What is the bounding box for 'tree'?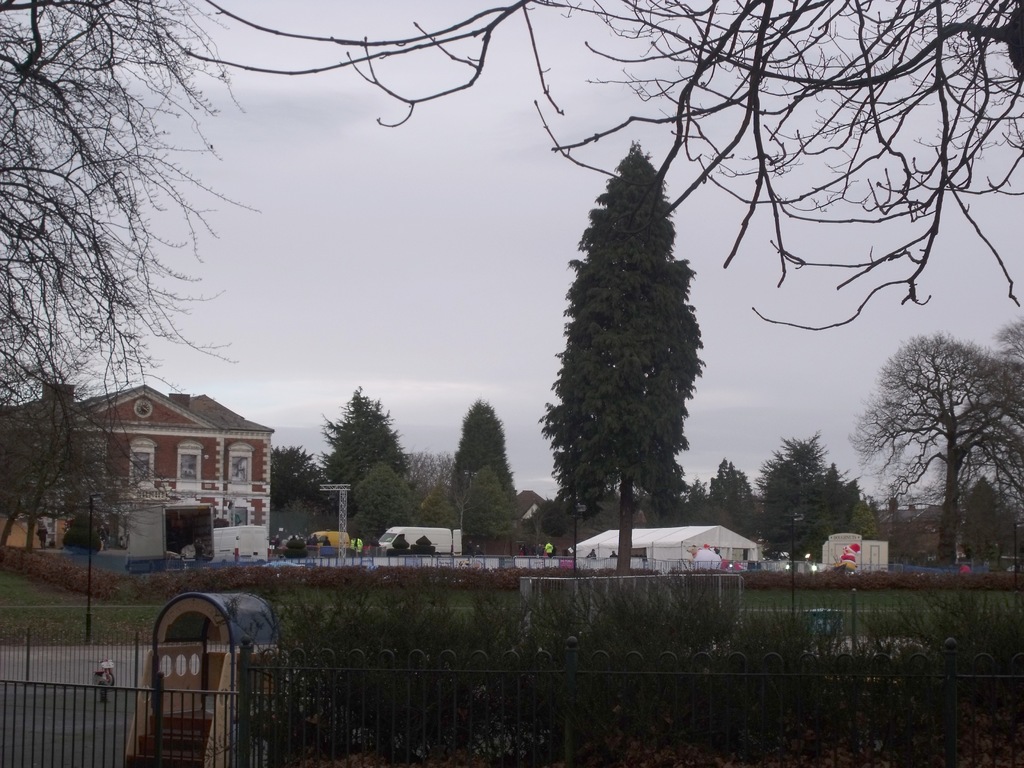
select_region(0, 0, 252, 477).
